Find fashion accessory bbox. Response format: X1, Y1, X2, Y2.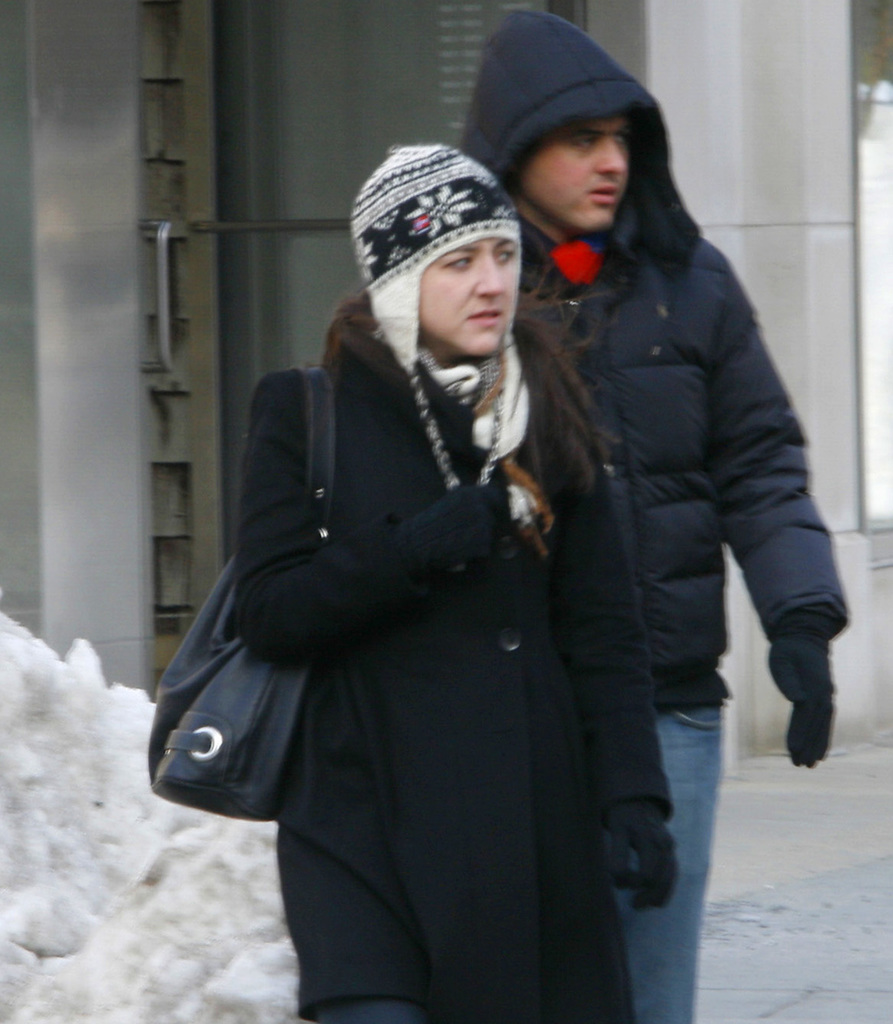
152, 364, 338, 822.
